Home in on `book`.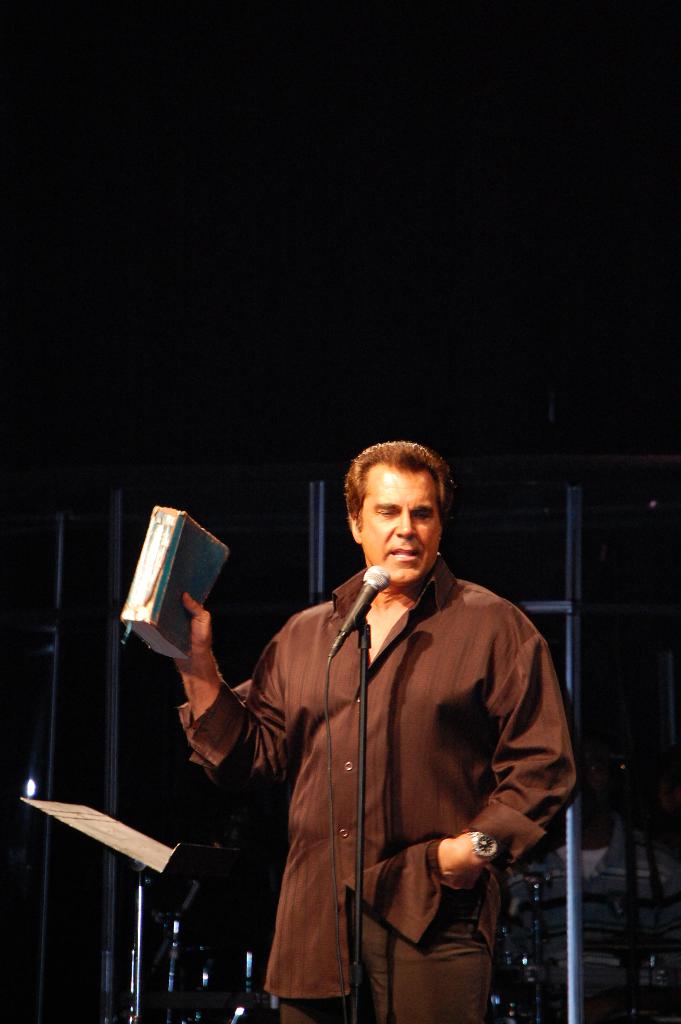
Homed in at x1=104 y1=518 x2=254 y2=667.
